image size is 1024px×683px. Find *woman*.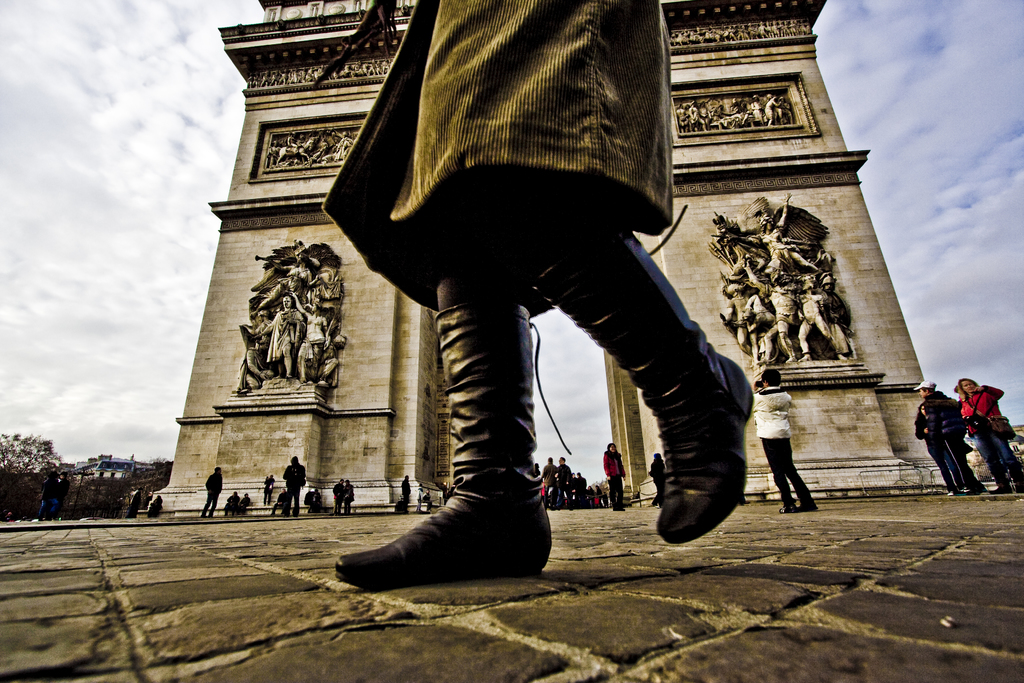
952, 375, 1023, 494.
